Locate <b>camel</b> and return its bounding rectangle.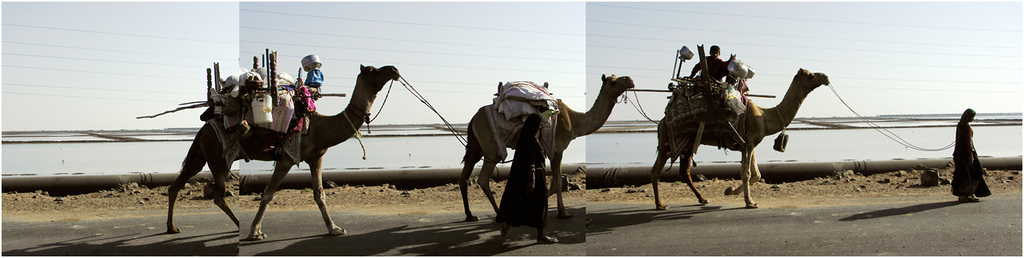
{"left": 460, "top": 72, "right": 632, "bottom": 237}.
